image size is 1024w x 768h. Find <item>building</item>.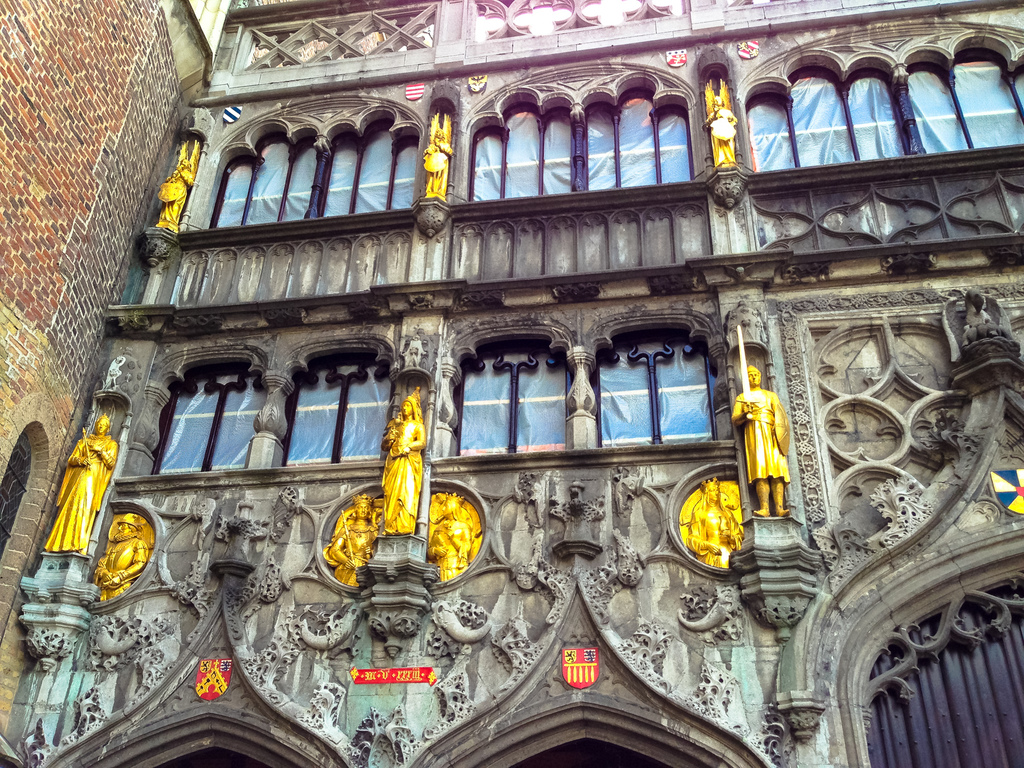
locate(0, 0, 1023, 765).
